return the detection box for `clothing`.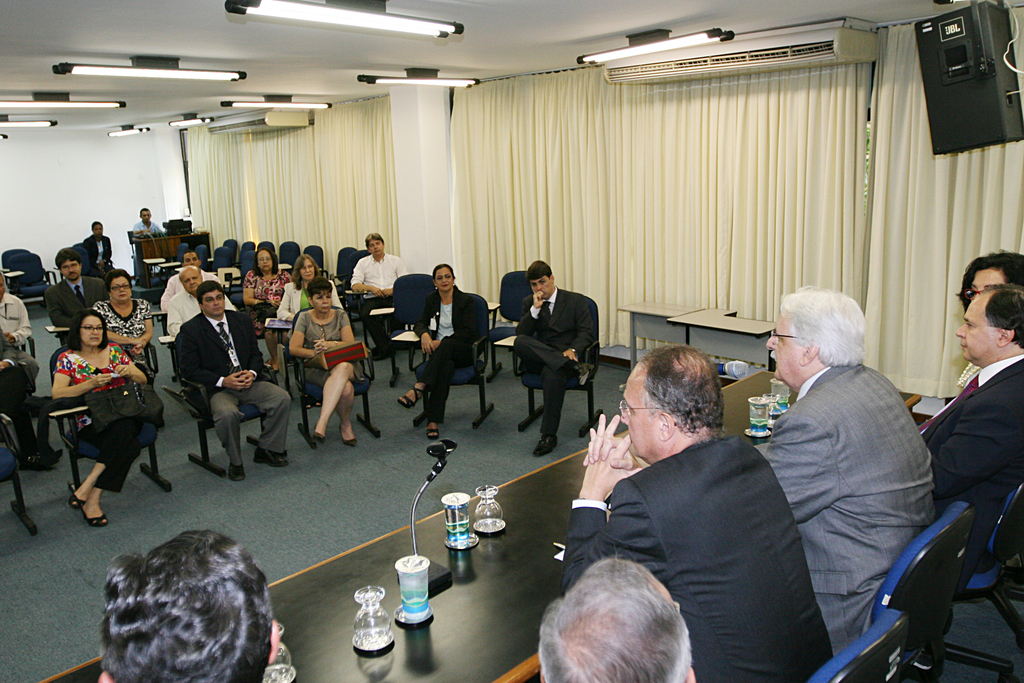
(x1=921, y1=353, x2=1023, y2=563).
